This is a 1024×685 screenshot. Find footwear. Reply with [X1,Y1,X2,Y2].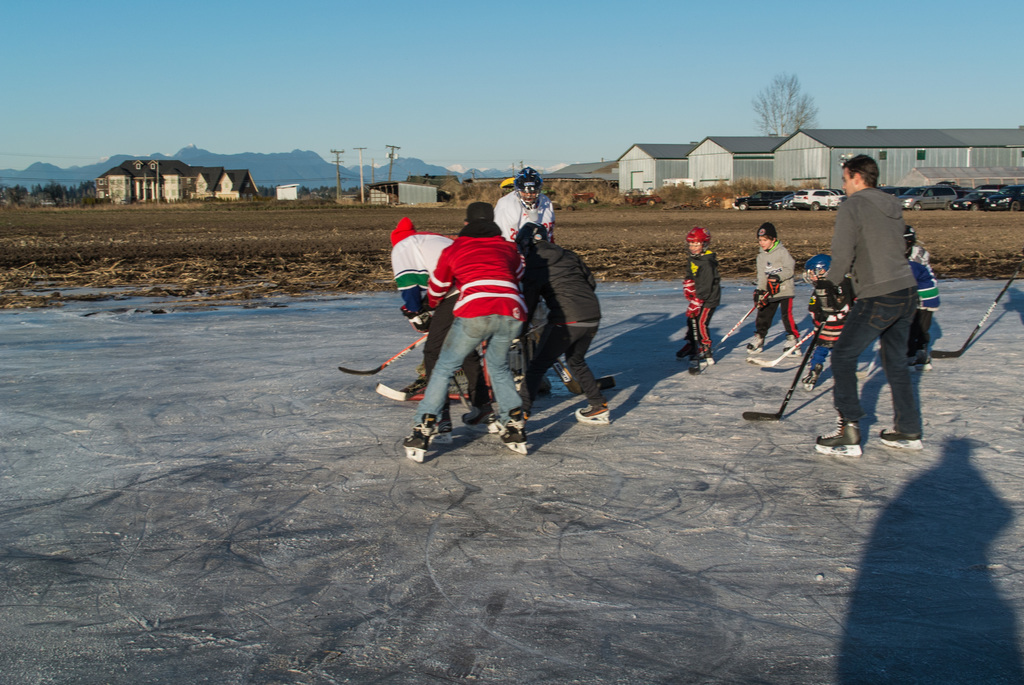
[879,427,925,450].
